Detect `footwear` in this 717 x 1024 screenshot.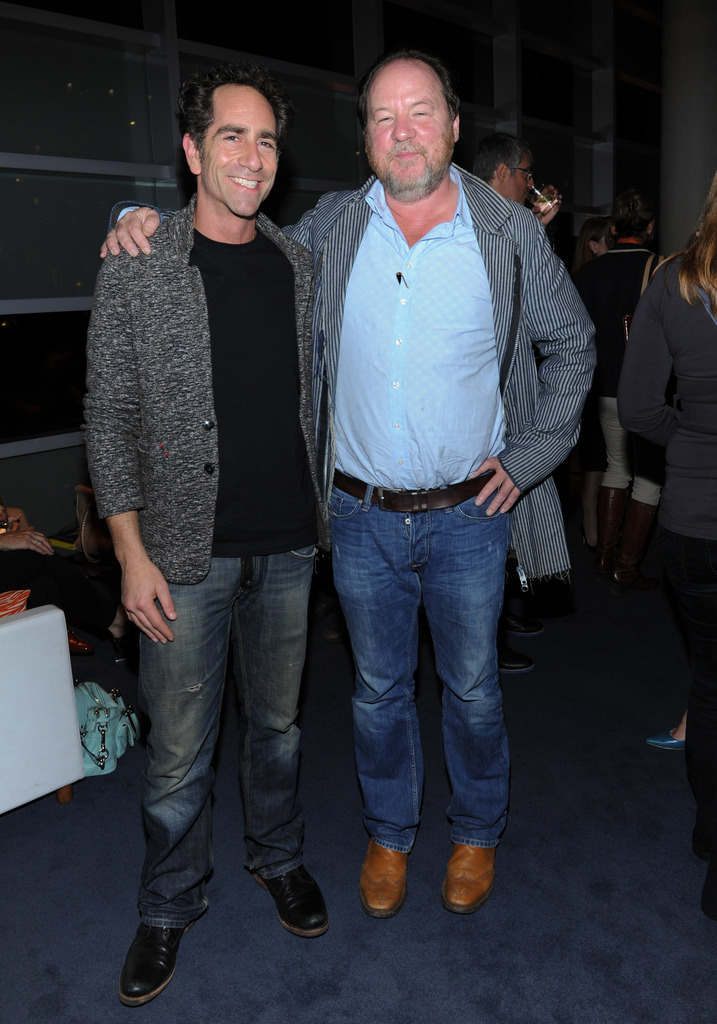
Detection: Rect(643, 726, 685, 752).
